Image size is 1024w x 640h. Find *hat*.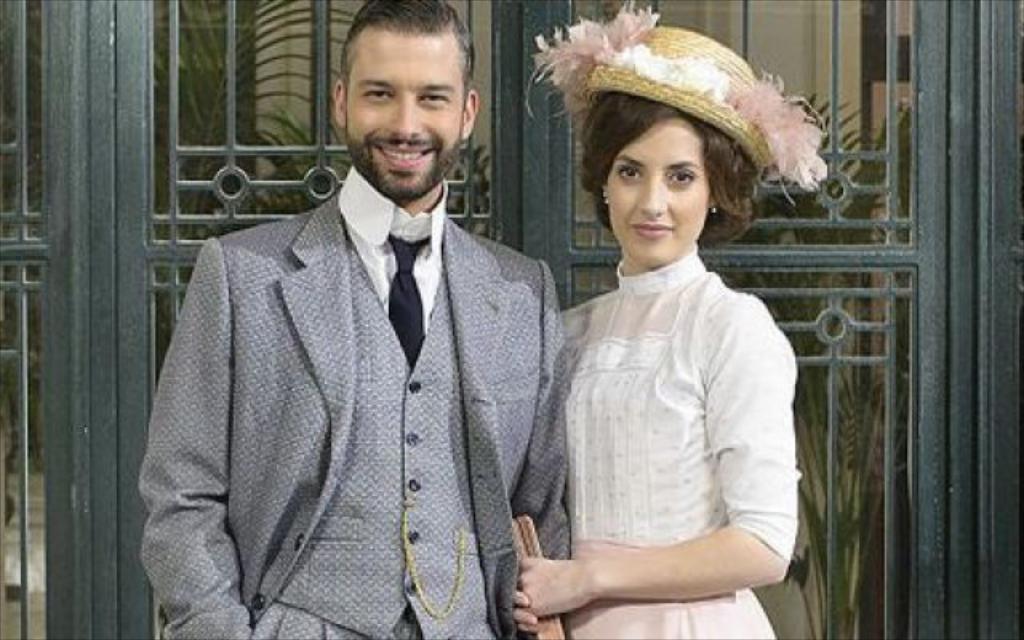
BBox(522, 0, 832, 205).
